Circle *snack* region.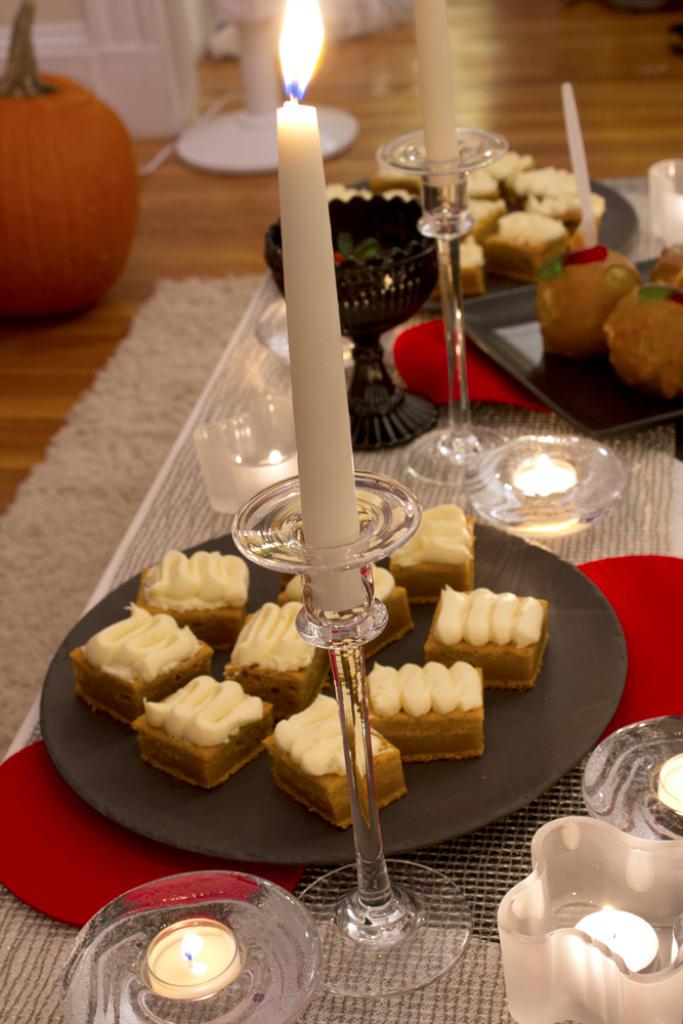
Region: box(537, 243, 644, 348).
